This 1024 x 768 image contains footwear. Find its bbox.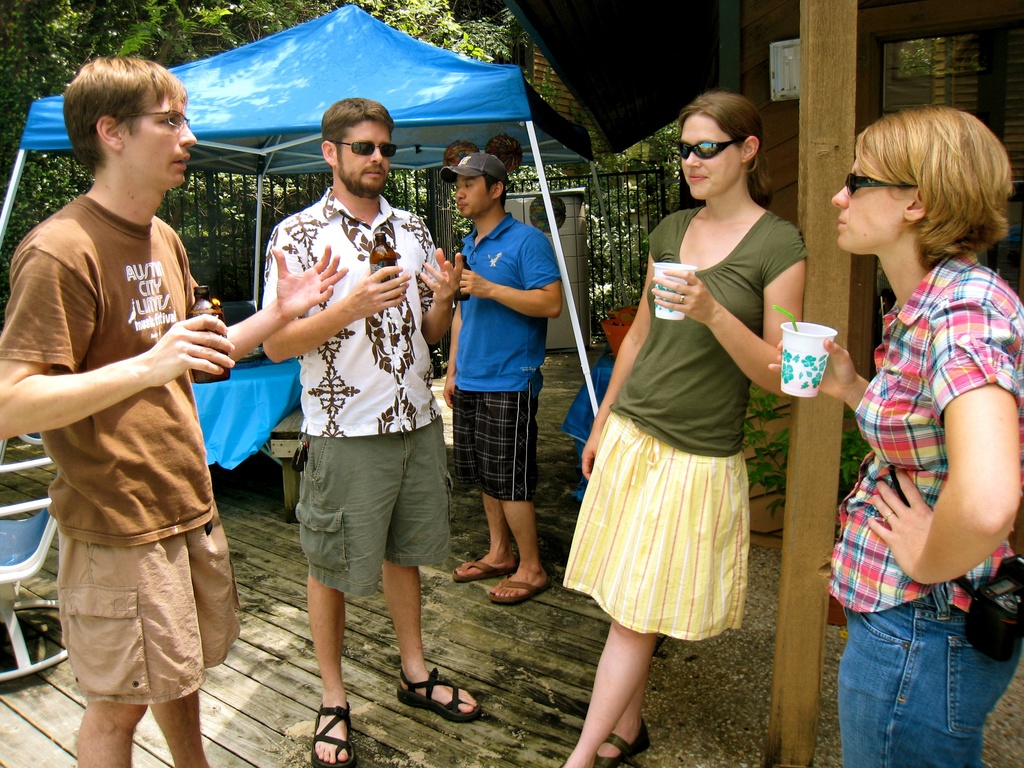
400:667:485:715.
